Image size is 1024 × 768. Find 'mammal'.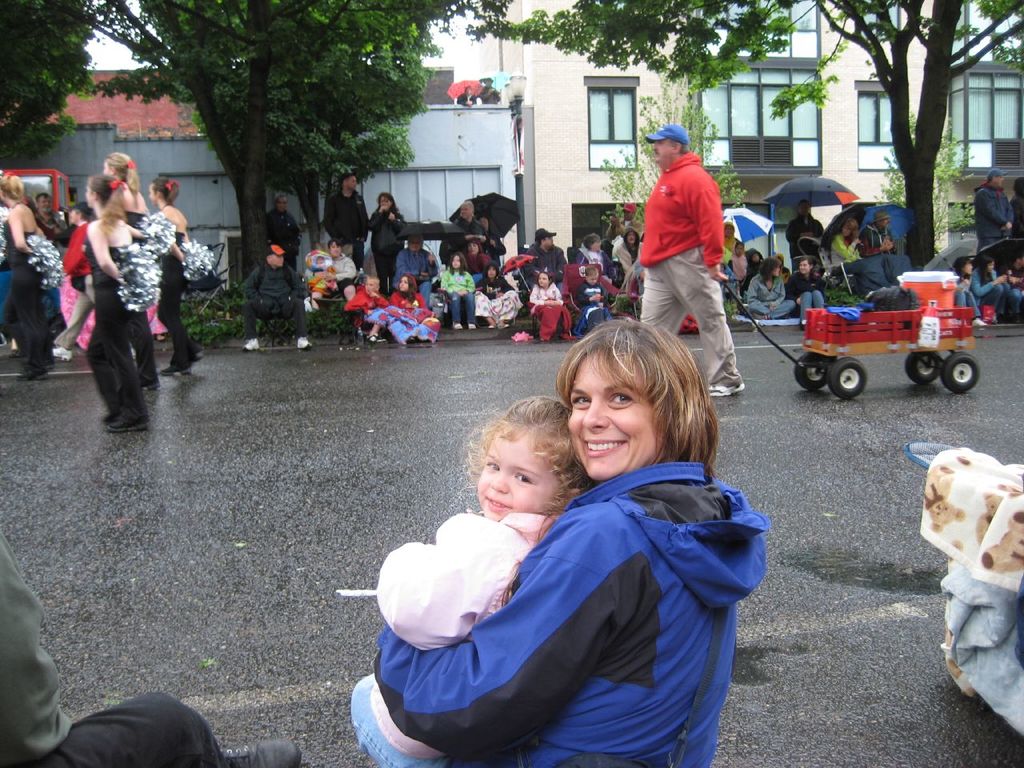
rect(1010, 178, 1023, 235).
